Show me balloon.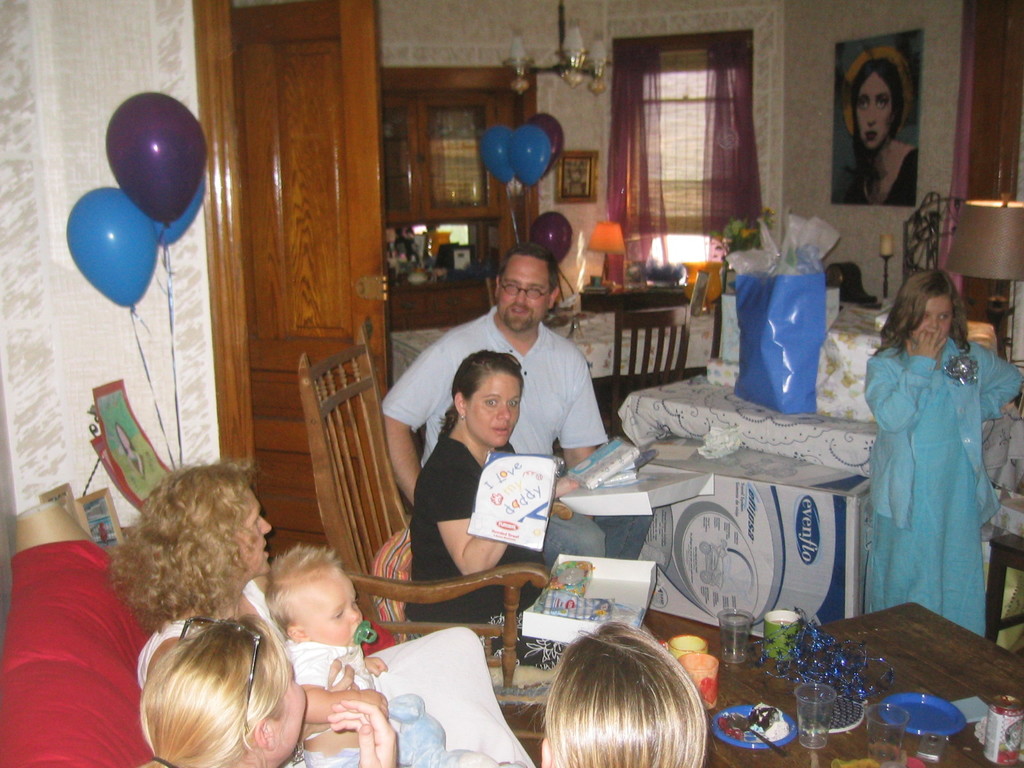
balloon is here: pyautogui.locateOnScreen(530, 212, 572, 259).
